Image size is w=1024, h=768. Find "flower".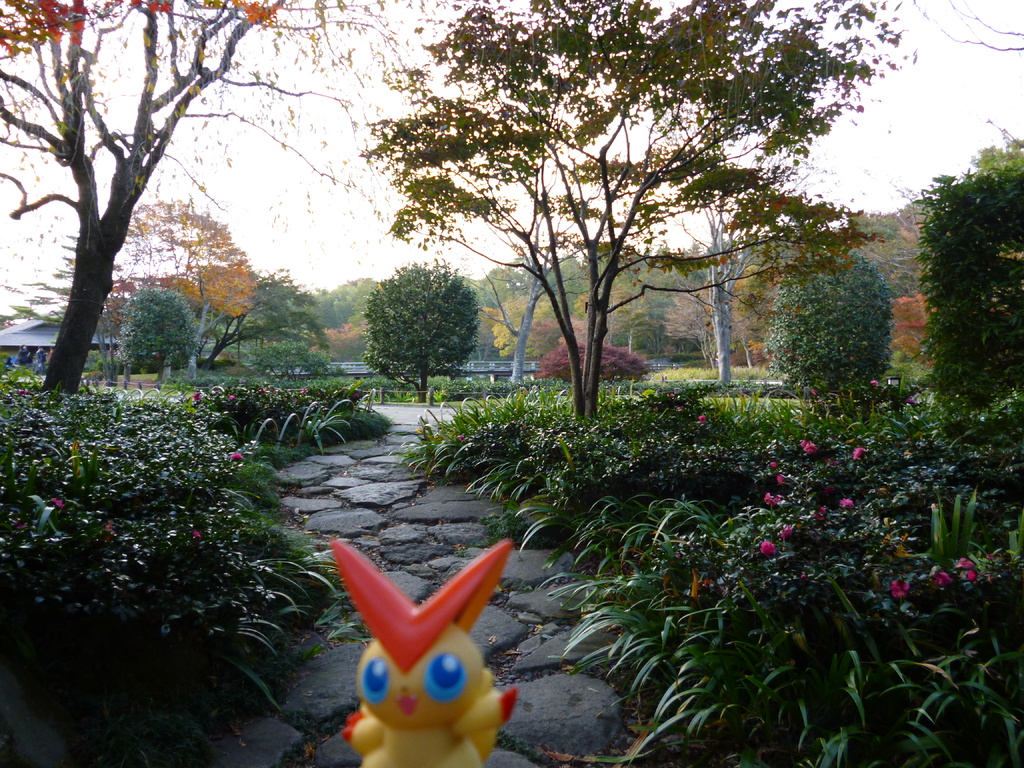
select_region(226, 392, 234, 403).
